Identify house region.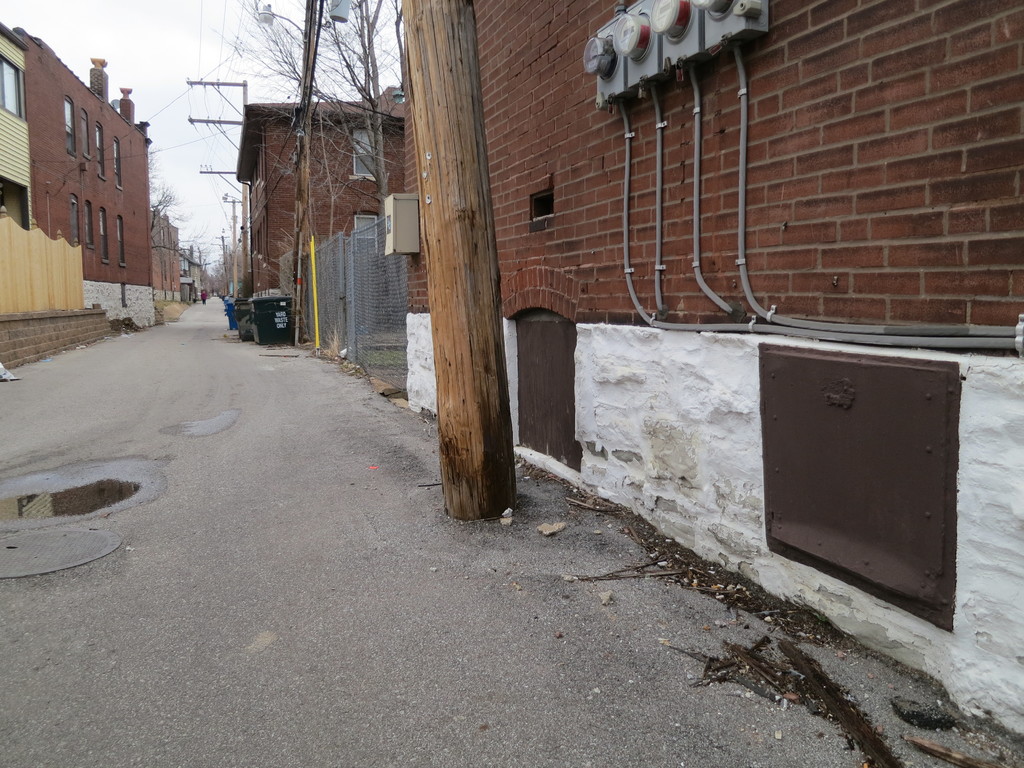
Region: 0, 26, 96, 324.
